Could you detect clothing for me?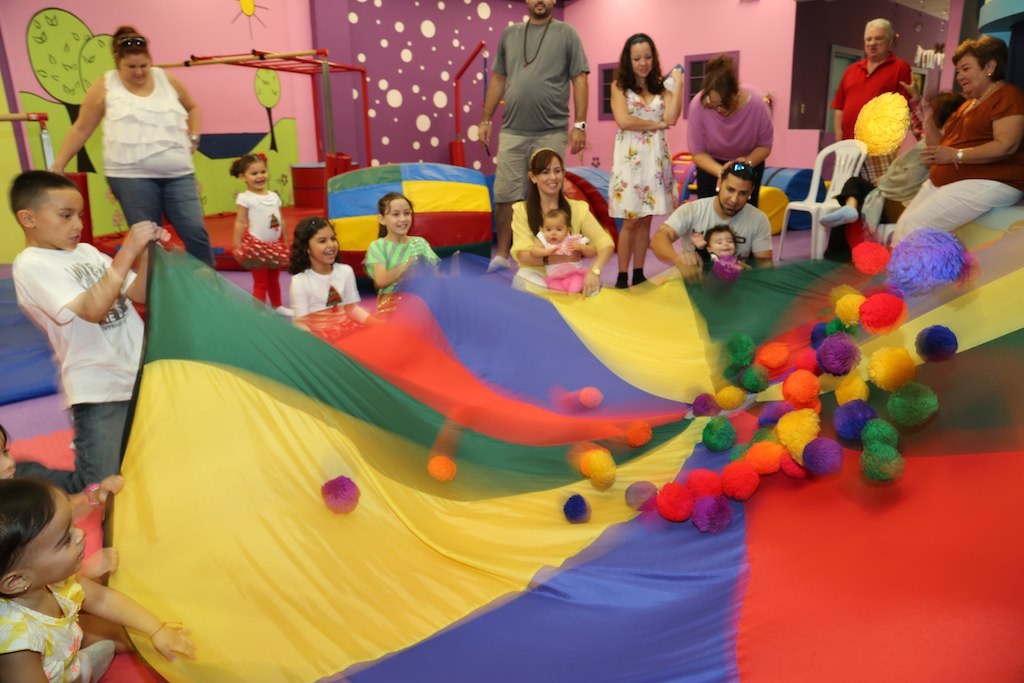
Detection result: [left=94, top=69, right=227, bottom=286].
